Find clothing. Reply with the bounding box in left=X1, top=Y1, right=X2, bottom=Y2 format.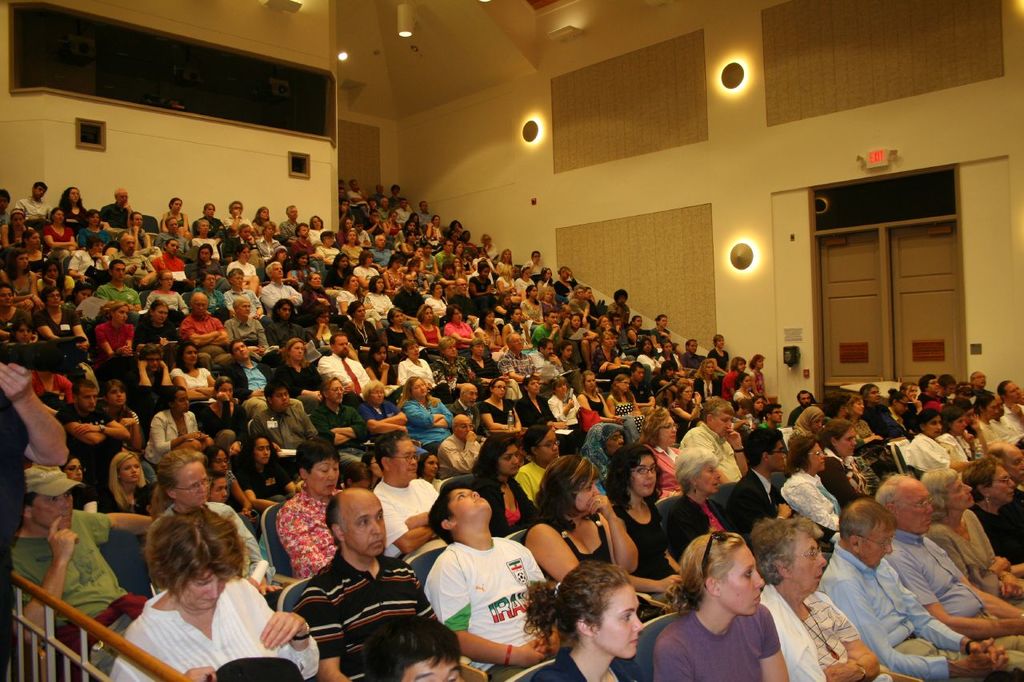
left=474, top=394, right=522, bottom=441.
